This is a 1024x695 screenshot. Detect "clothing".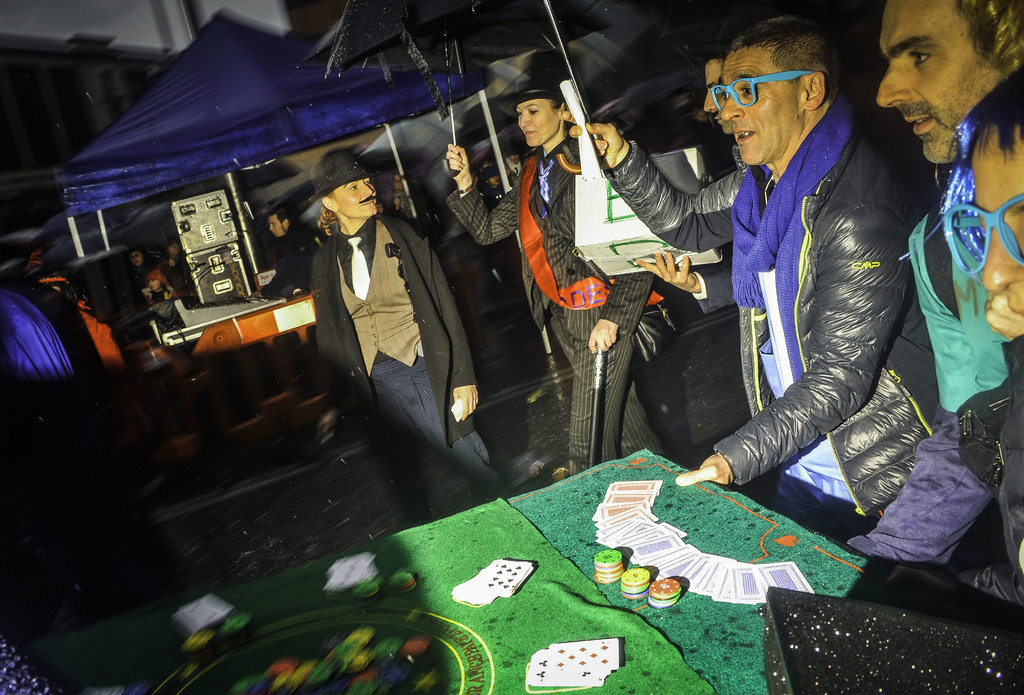
311/216/510/515.
